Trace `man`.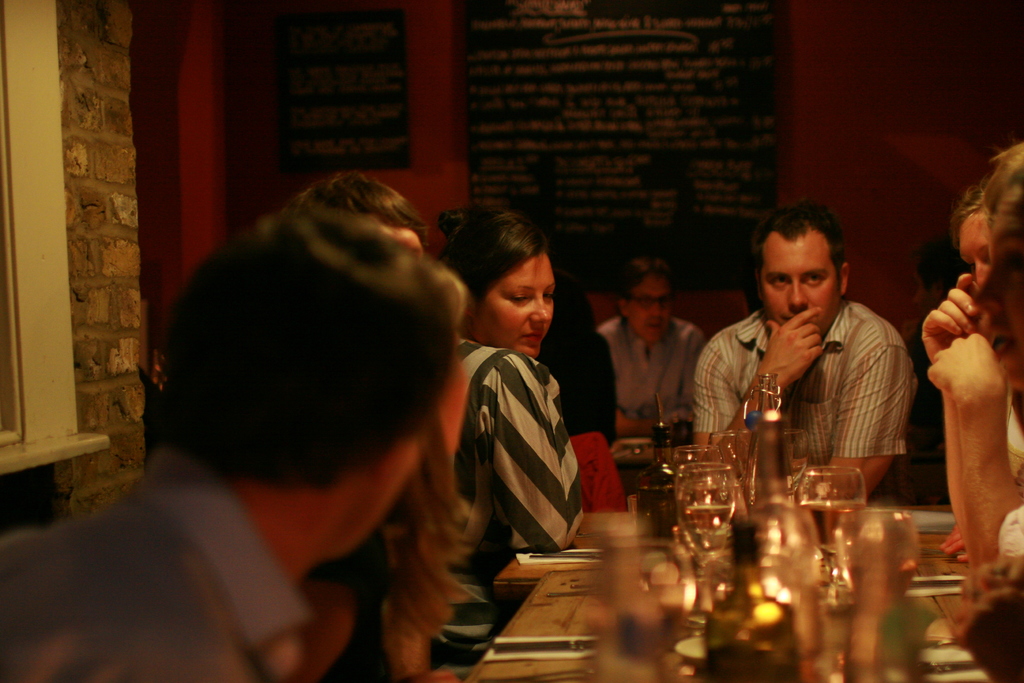
Traced to bbox=[592, 265, 702, 497].
